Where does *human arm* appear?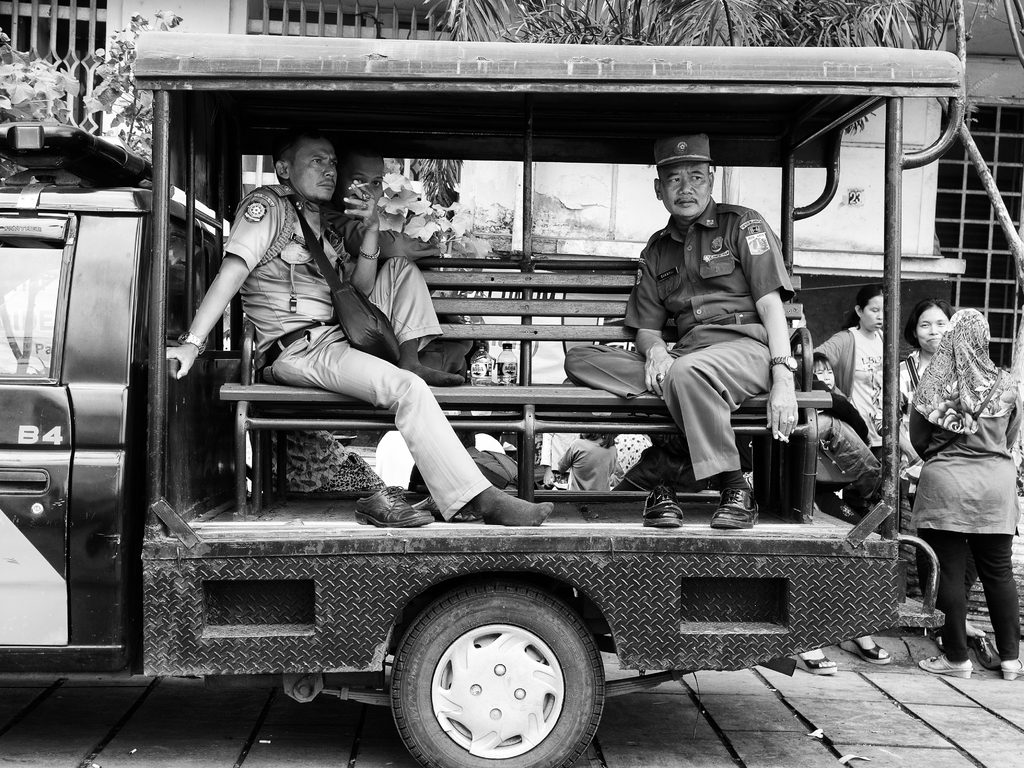
Appears at (163, 189, 284, 378).
